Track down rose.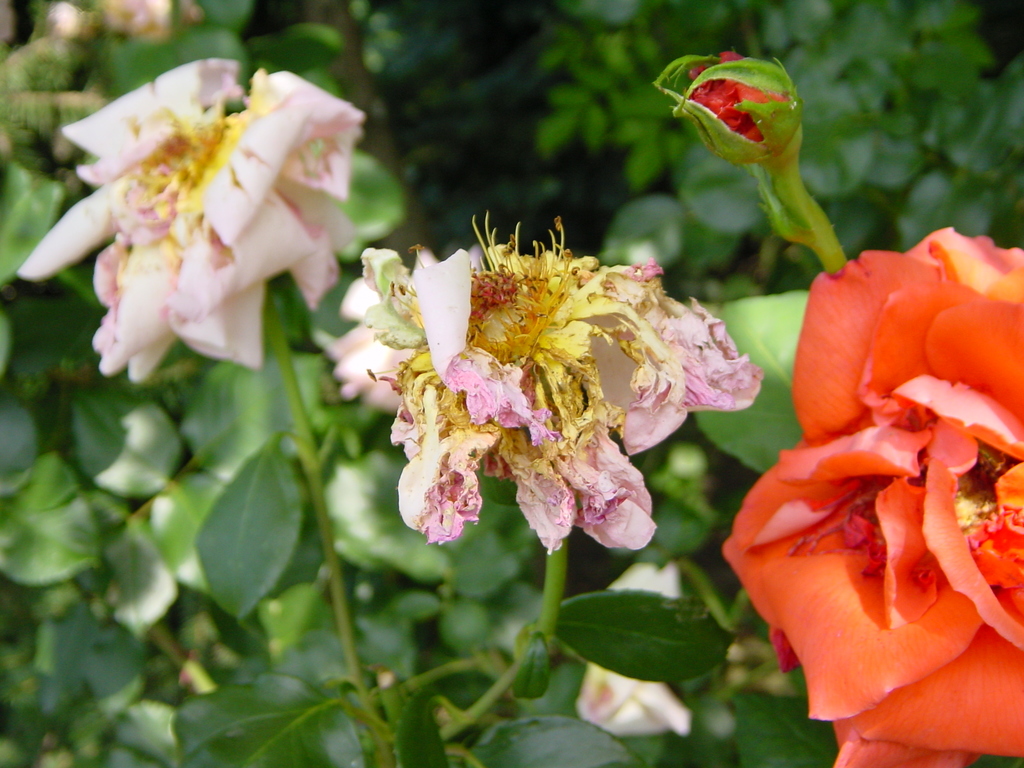
Tracked to {"x1": 719, "y1": 224, "x2": 1023, "y2": 767}.
